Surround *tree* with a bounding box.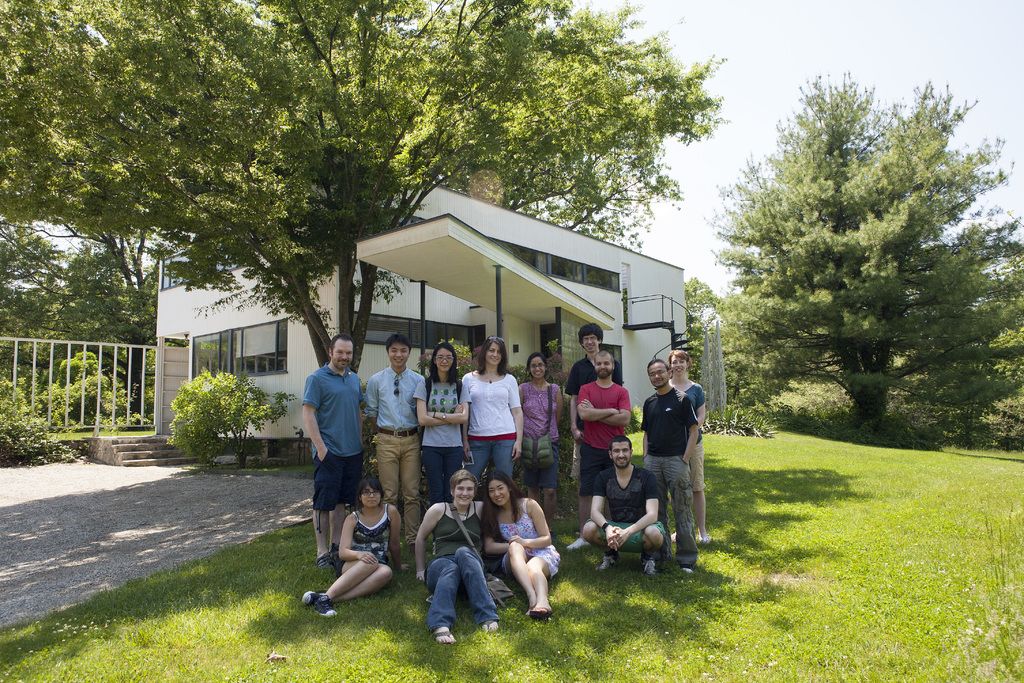
[717,72,1023,435].
